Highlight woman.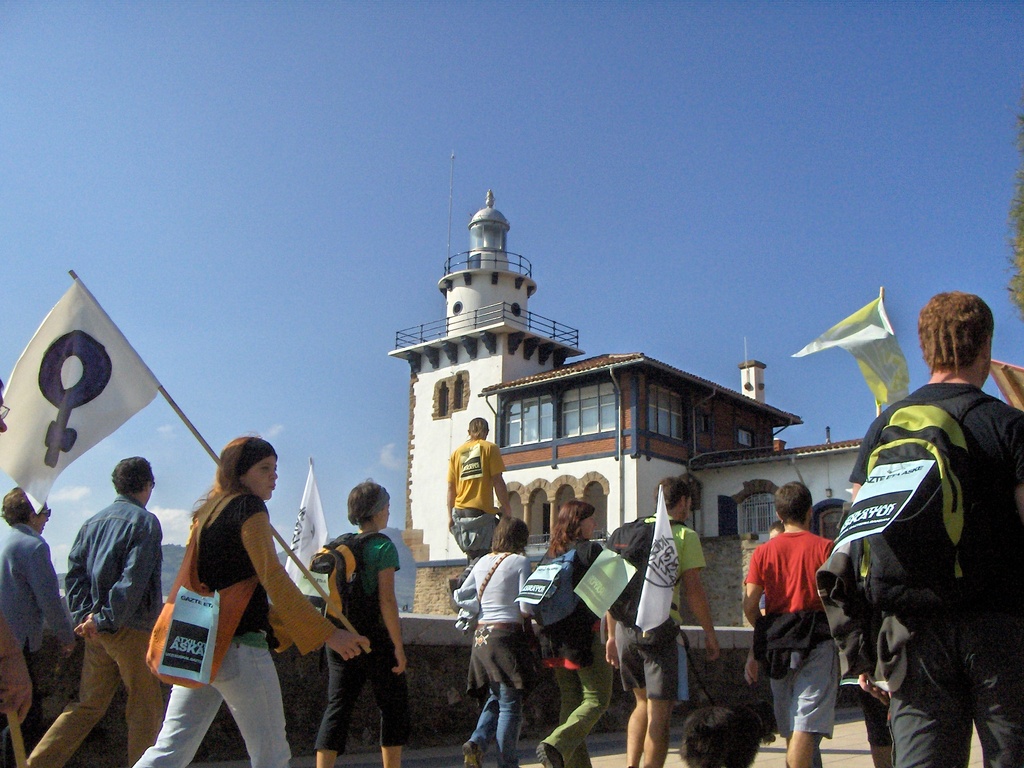
Highlighted region: 318, 478, 412, 767.
